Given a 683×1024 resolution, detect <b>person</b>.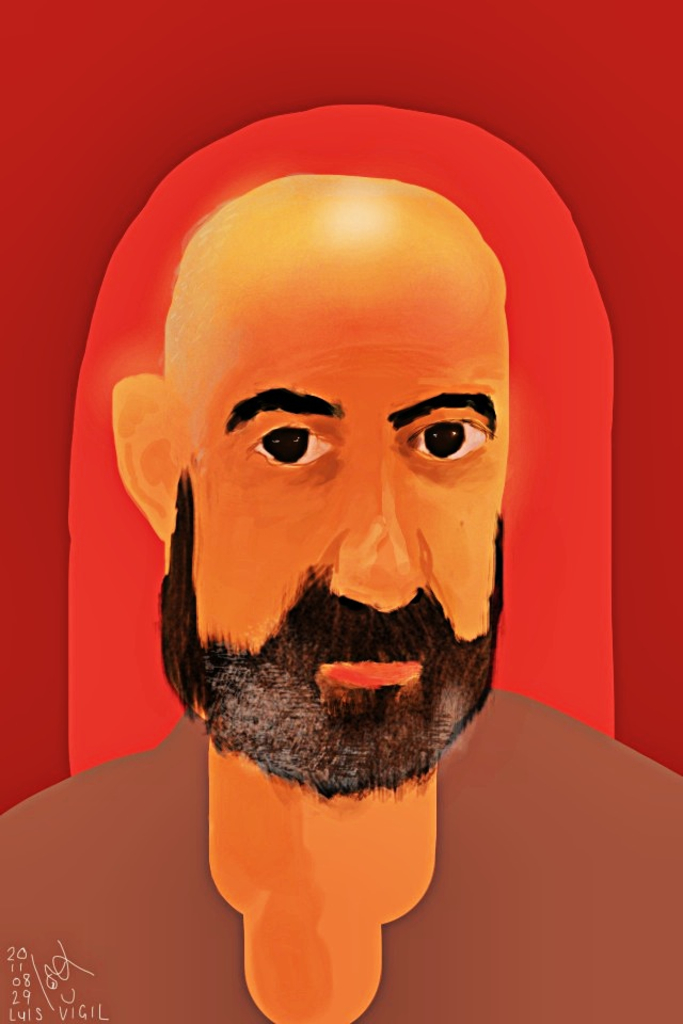
Rect(0, 171, 682, 1023).
